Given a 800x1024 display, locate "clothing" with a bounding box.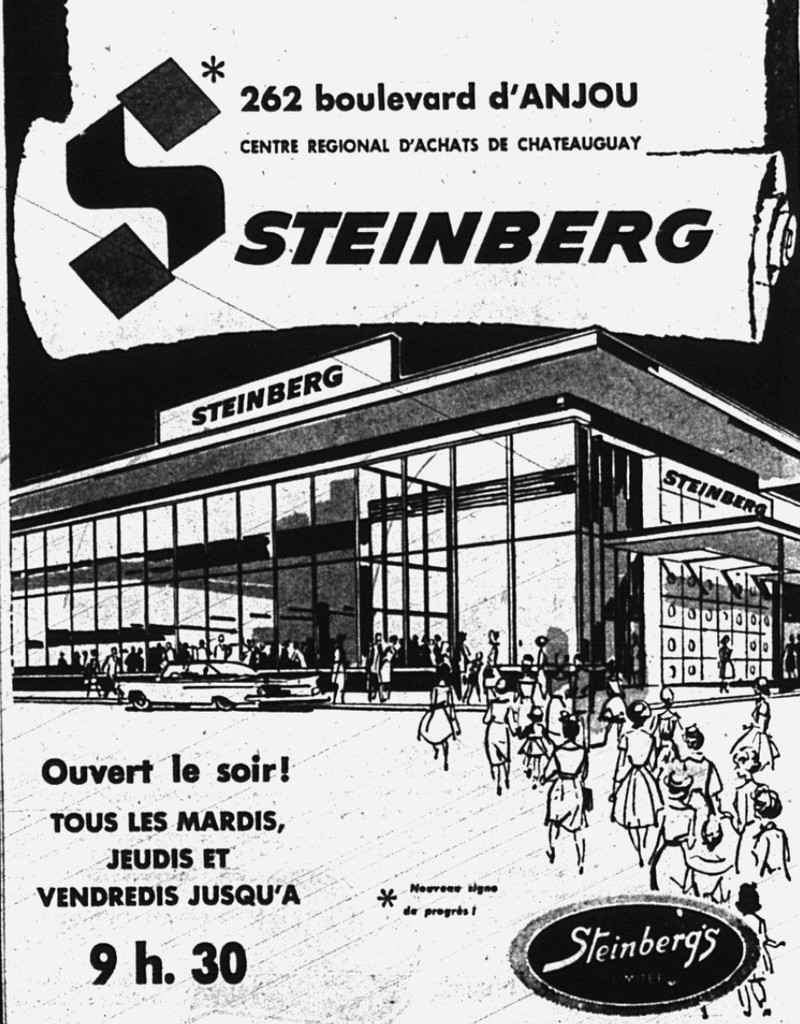
Located: select_region(374, 651, 396, 690).
